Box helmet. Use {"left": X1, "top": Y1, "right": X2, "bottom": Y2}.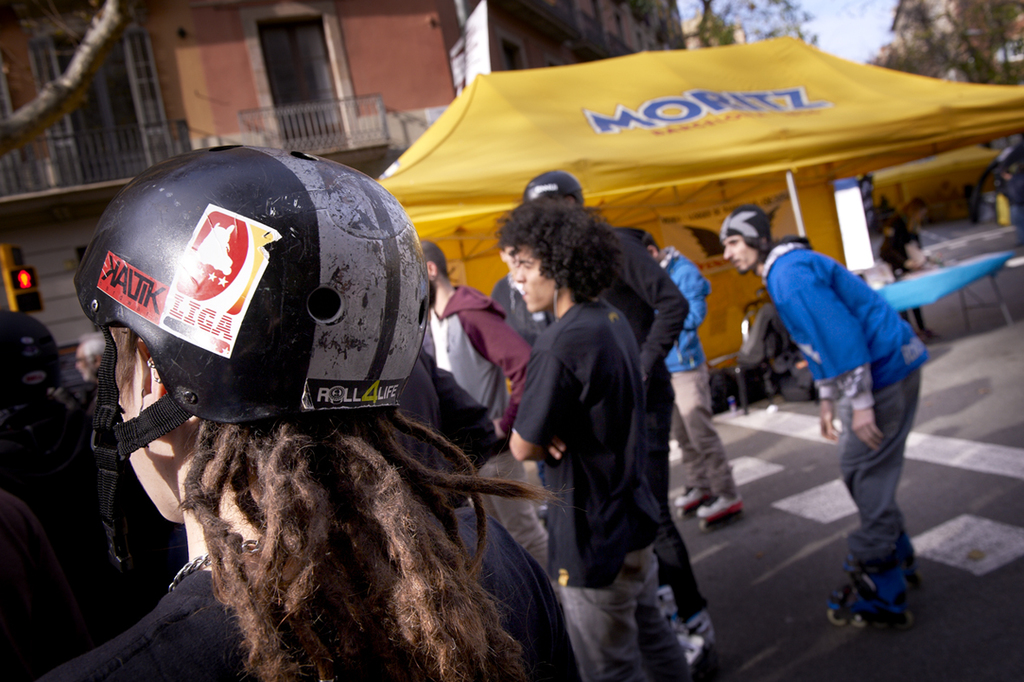
{"left": 520, "top": 173, "right": 589, "bottom": 210}.
